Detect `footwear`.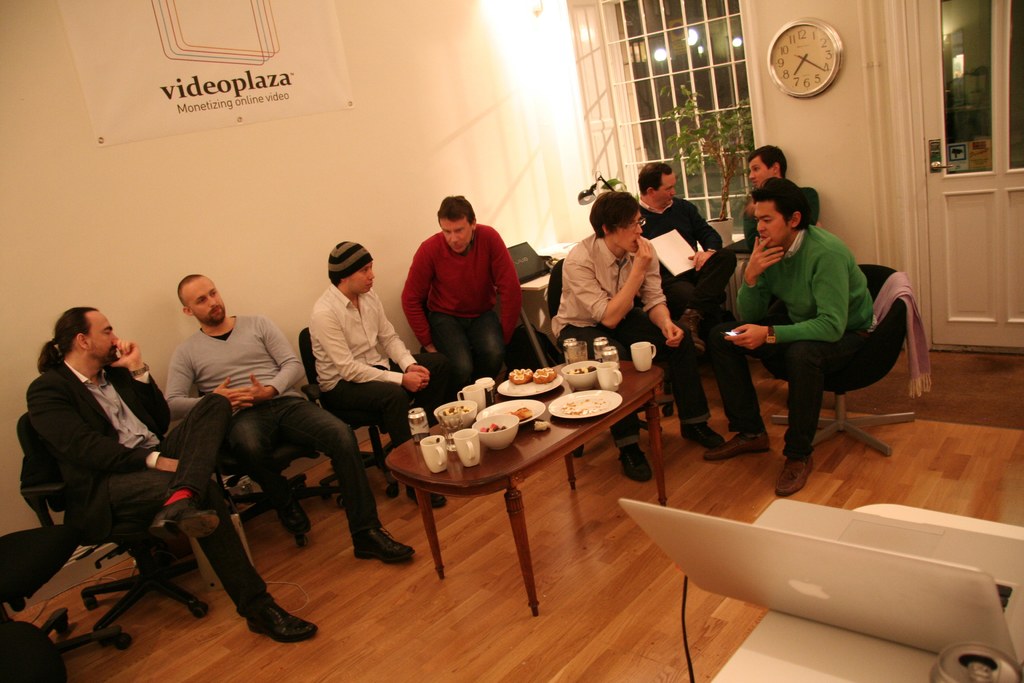
Detected at (152,503,211,541).
